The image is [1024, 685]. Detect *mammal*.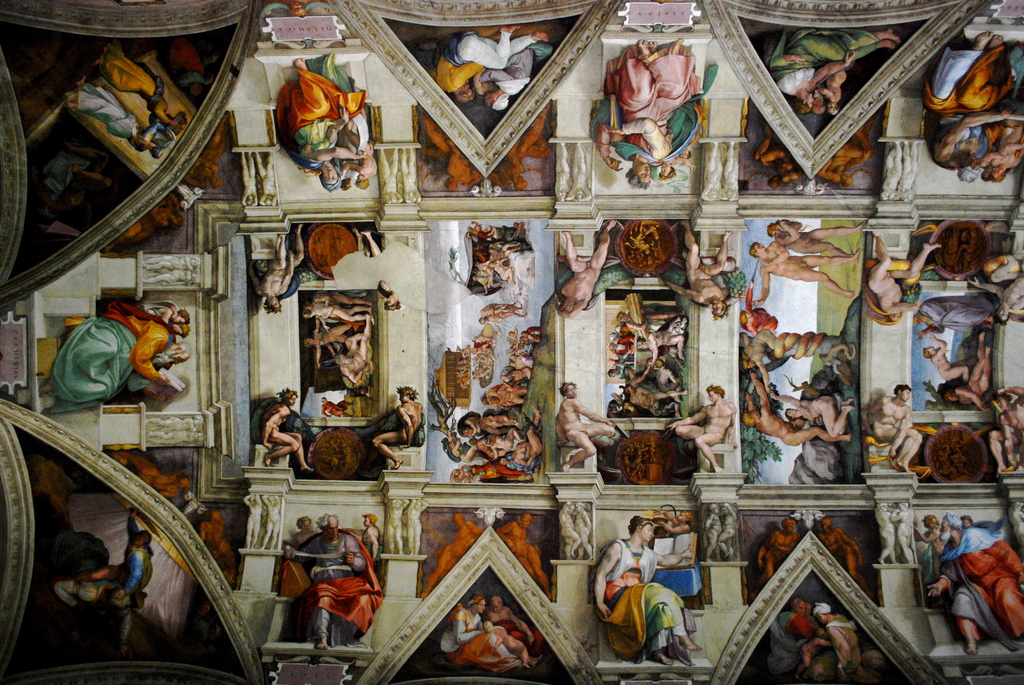
Detection: [248,224,305,311].
